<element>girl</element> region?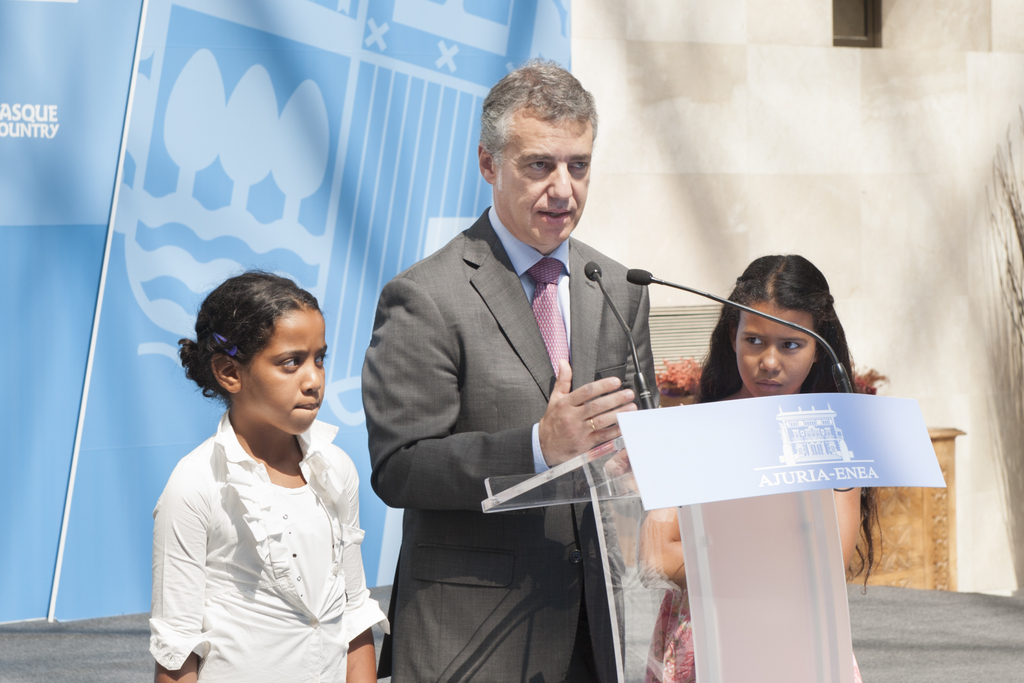
{"x1": 143, "y1": 274, "x2": 394, "y2": 682}
